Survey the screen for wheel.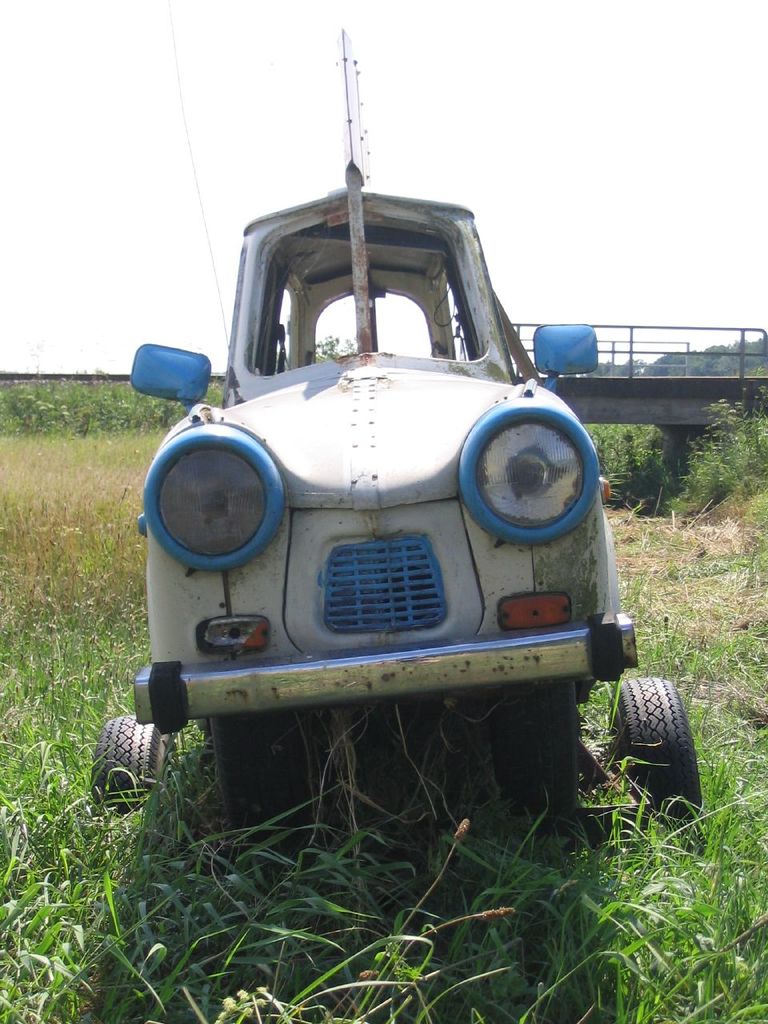
Survey found: Rect(78, 722, 166, 808).
